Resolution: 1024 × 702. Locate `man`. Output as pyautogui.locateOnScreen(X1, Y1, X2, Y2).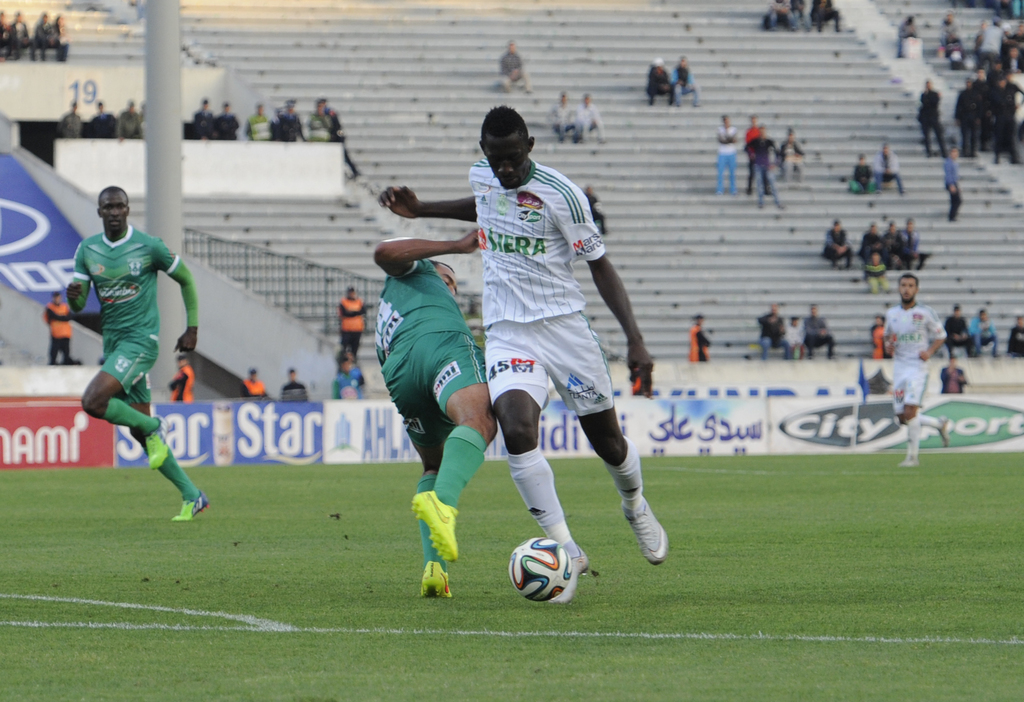
pyautogui.locateOnScreen(54, 184, 206, 528).
